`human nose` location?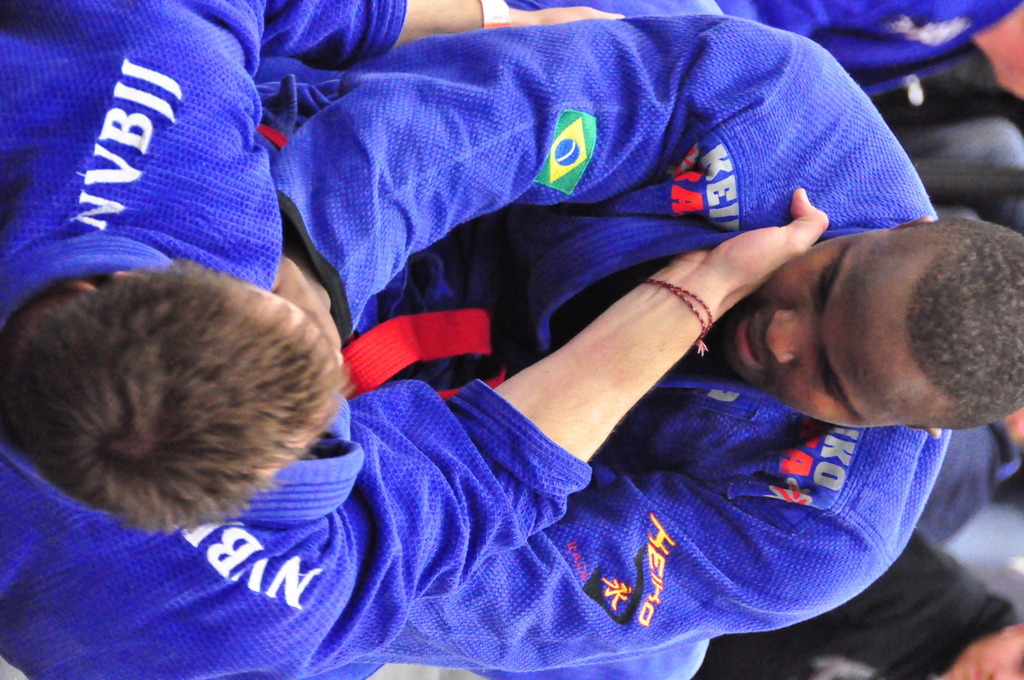
bbox=[764, 310, 818, 363]
